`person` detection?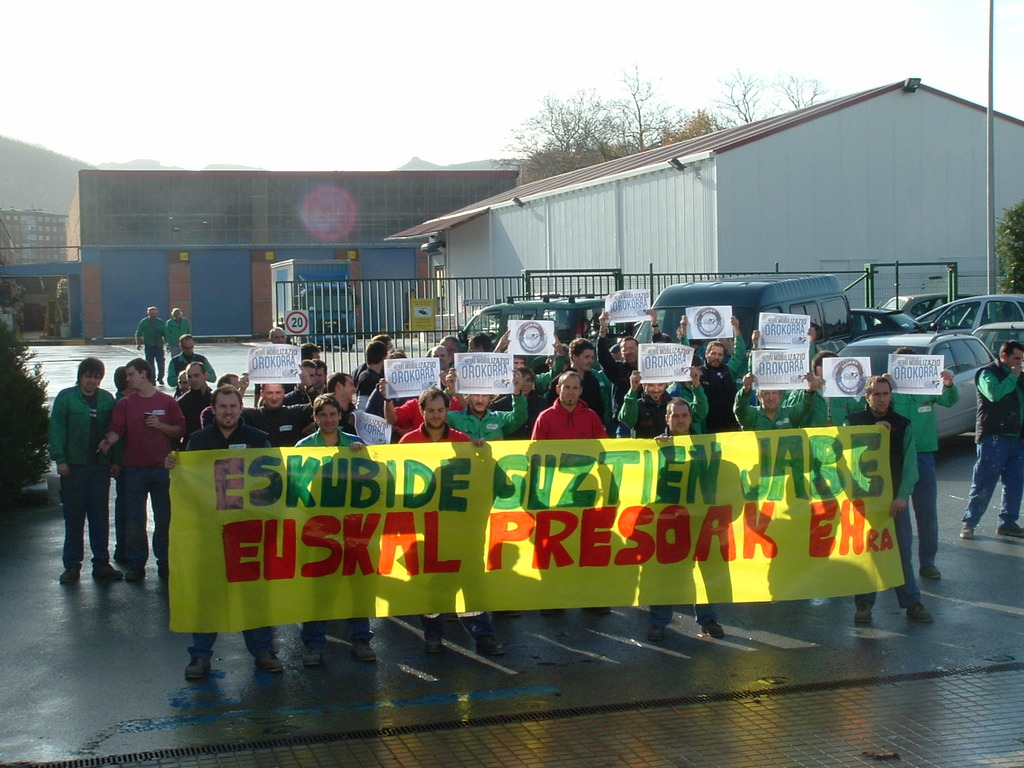
731,370,822,428
